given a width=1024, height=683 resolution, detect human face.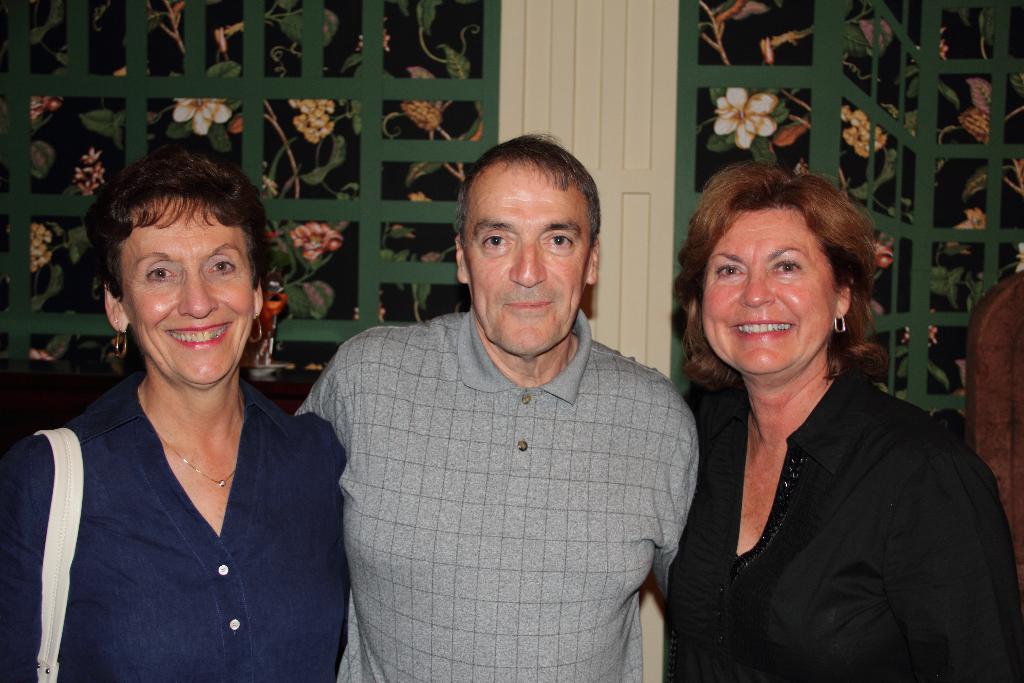
locate(699, 209, 836, 373).
